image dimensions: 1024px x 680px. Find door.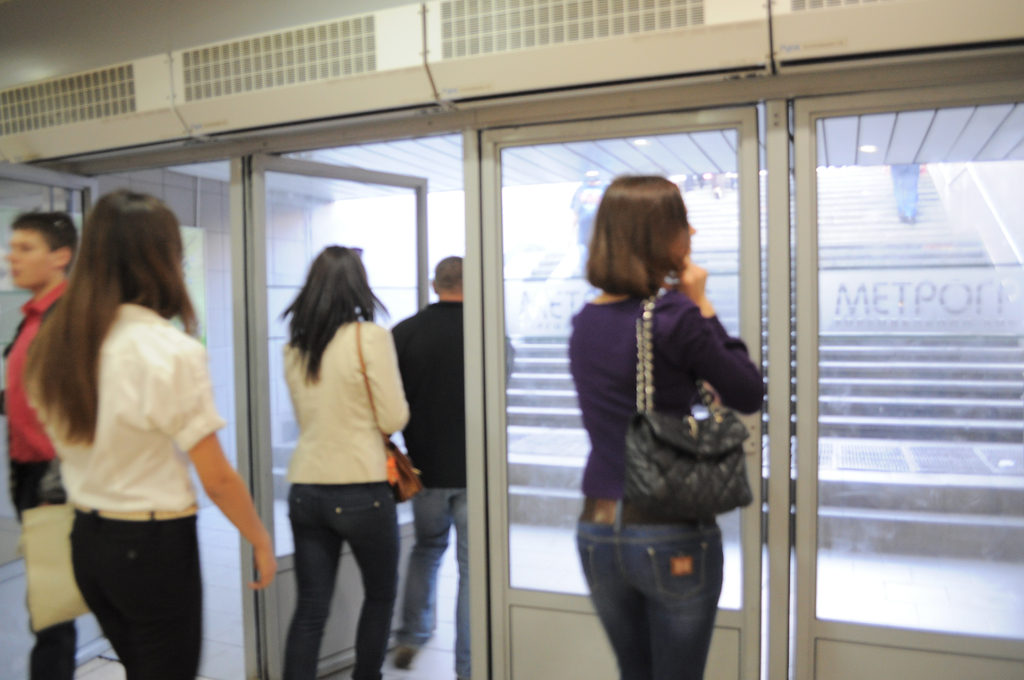
pyautogui.locateOnScreen(253, 151, 440, 679).
